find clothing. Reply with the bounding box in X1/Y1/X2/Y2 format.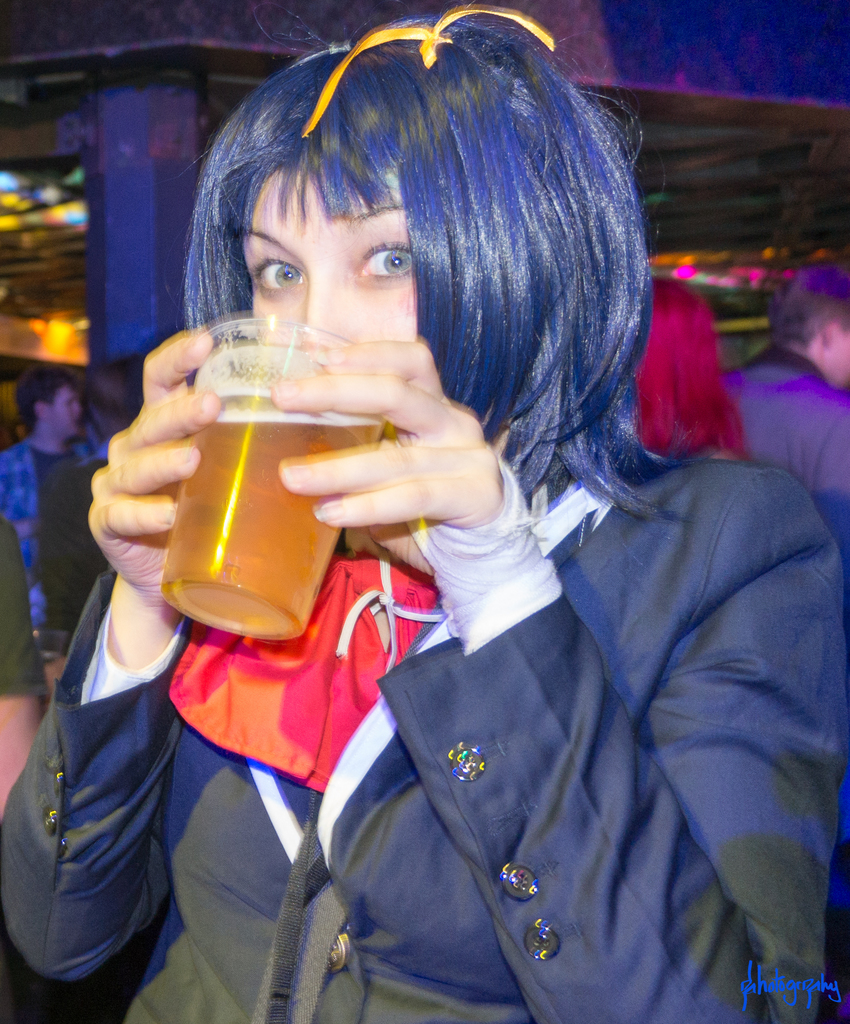
722/342/849/554.
